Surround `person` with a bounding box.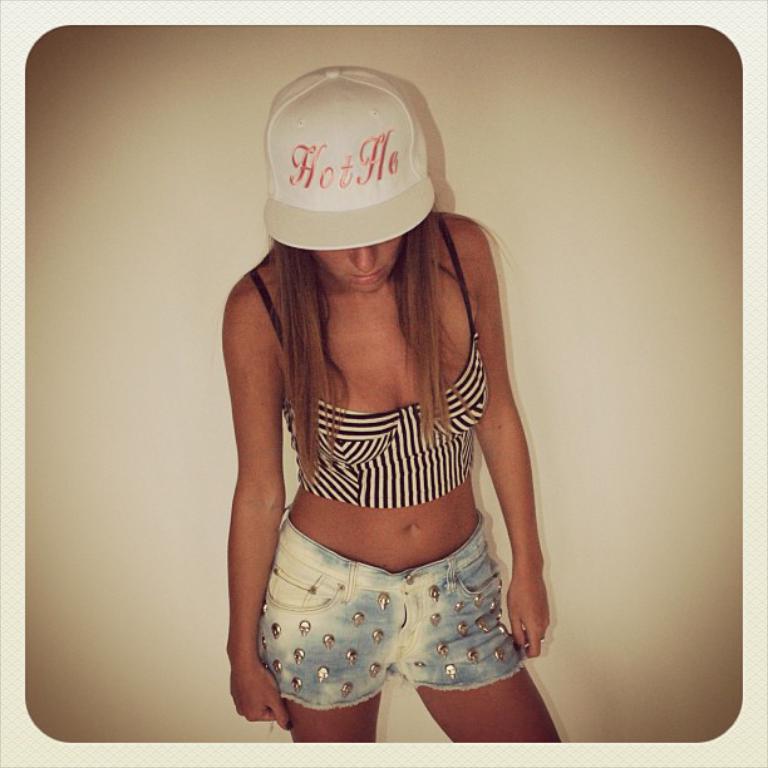
[left=223, top=68, right=561, bottom=748].
